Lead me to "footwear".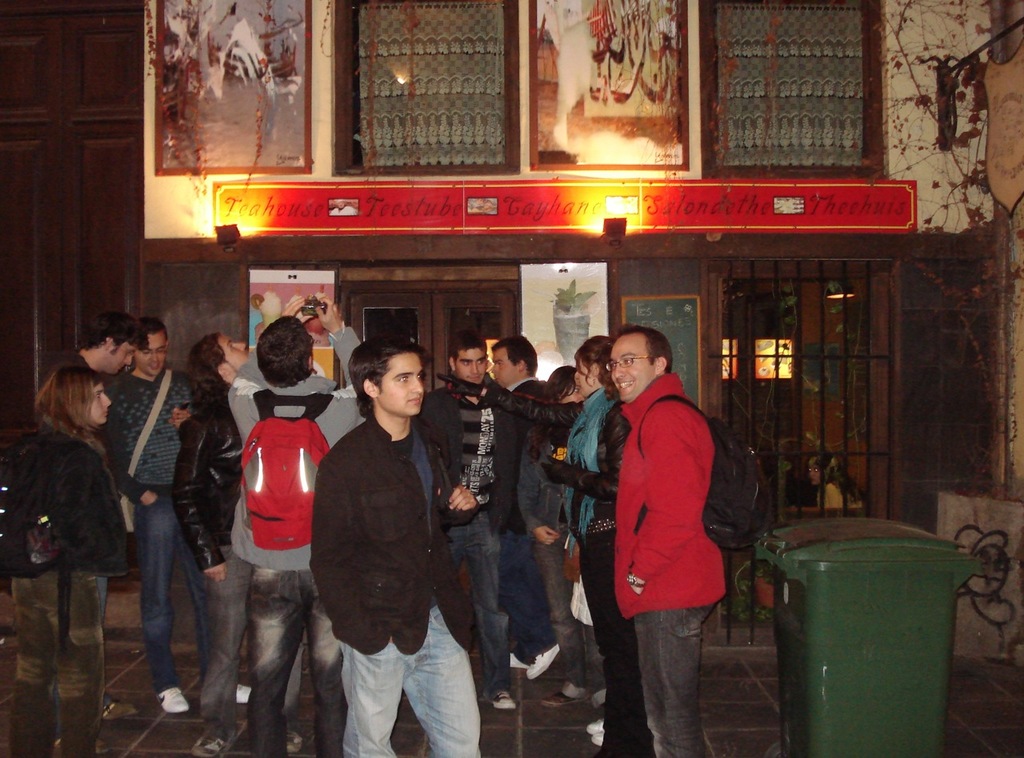
Lead to 589/681/610/702.
